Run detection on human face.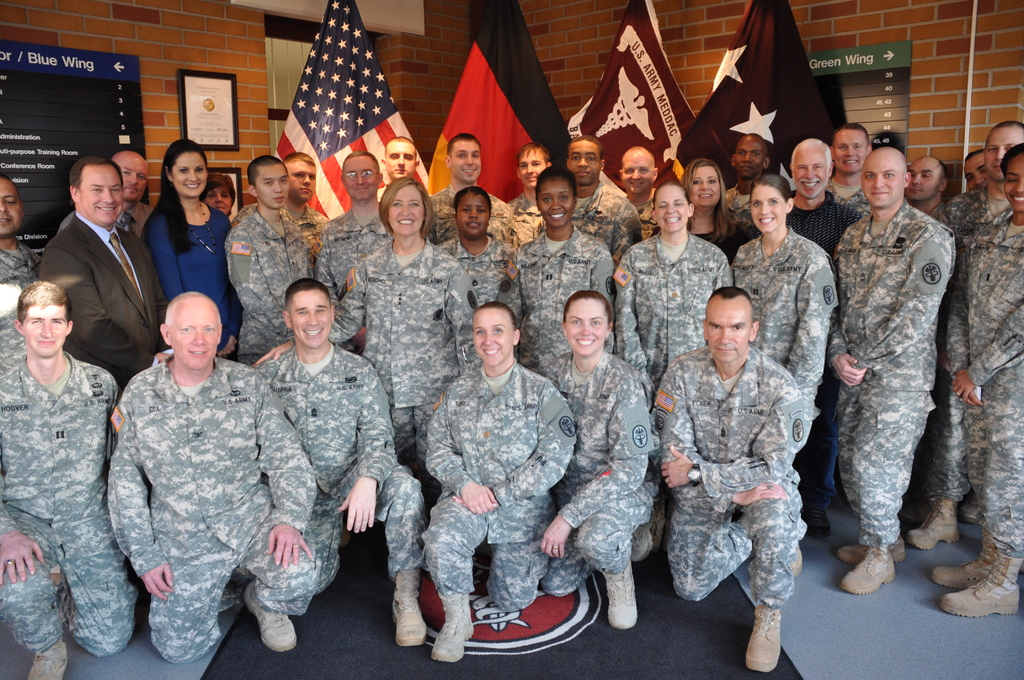
Result: Rect(902, 156, 942, 200).
